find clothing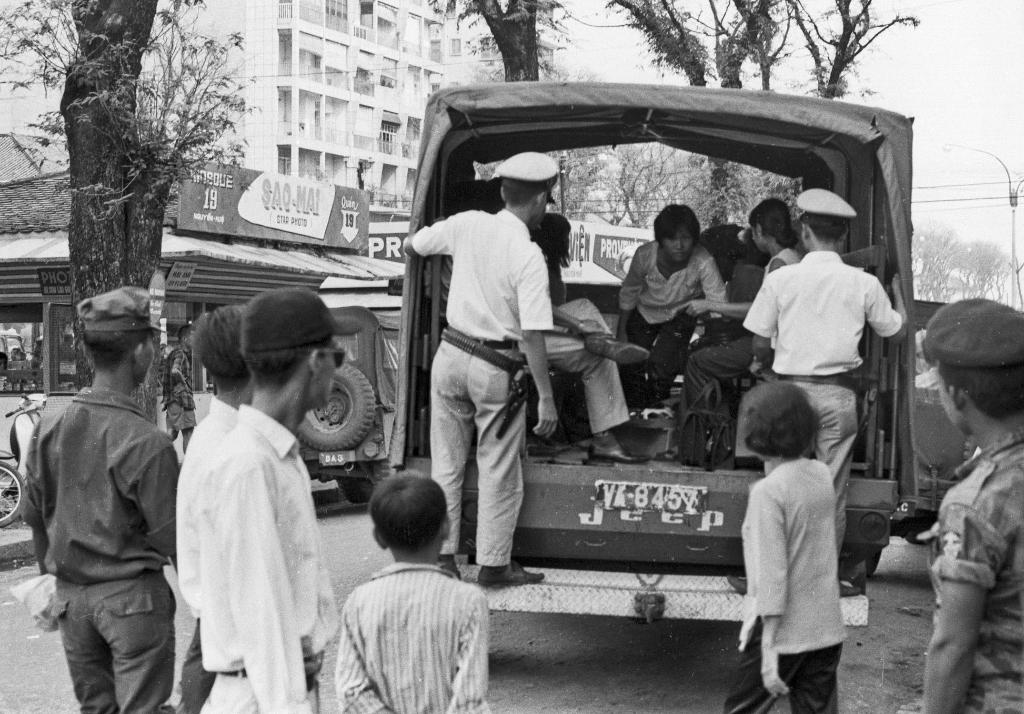
x1=428, y1=336, x2=525, y2=563
